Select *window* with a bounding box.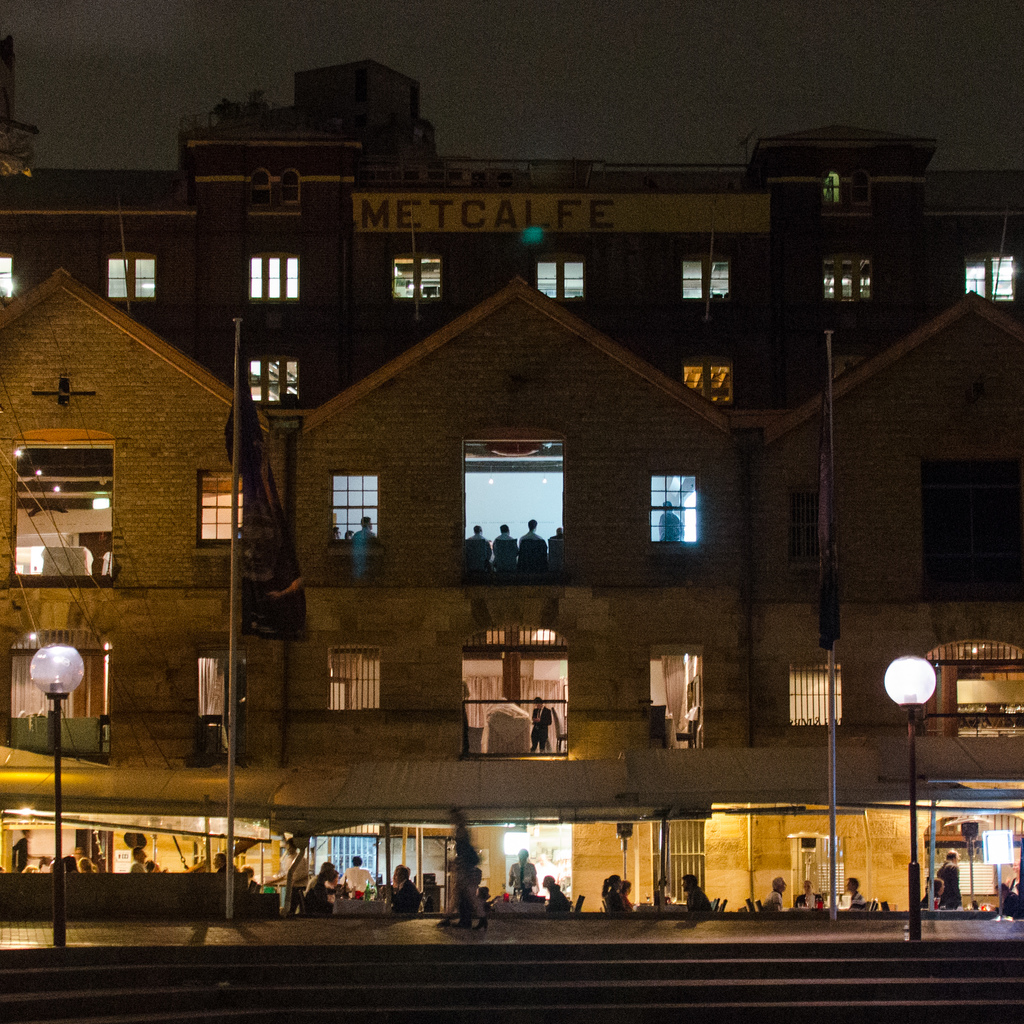
[x1=651, y1=477, x2=701, y2=543].
